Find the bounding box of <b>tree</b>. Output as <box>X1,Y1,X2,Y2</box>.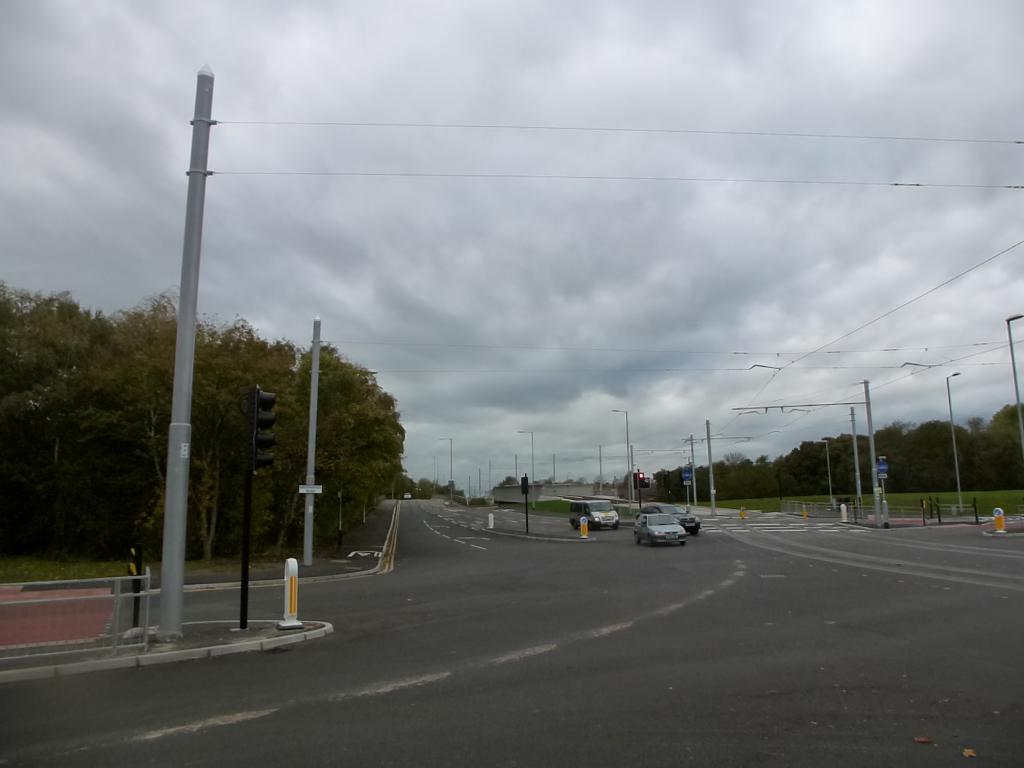
<box>497,474,522,484</box>.
